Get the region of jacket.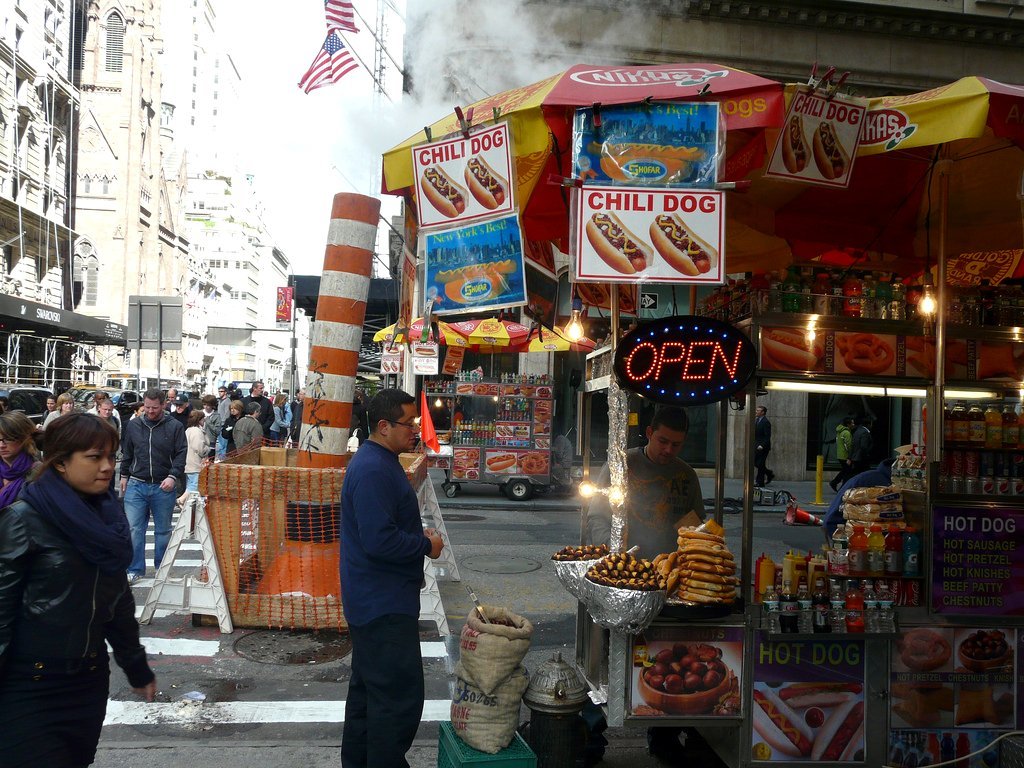
x1=11, y1=450, x2=155, y2=702.
